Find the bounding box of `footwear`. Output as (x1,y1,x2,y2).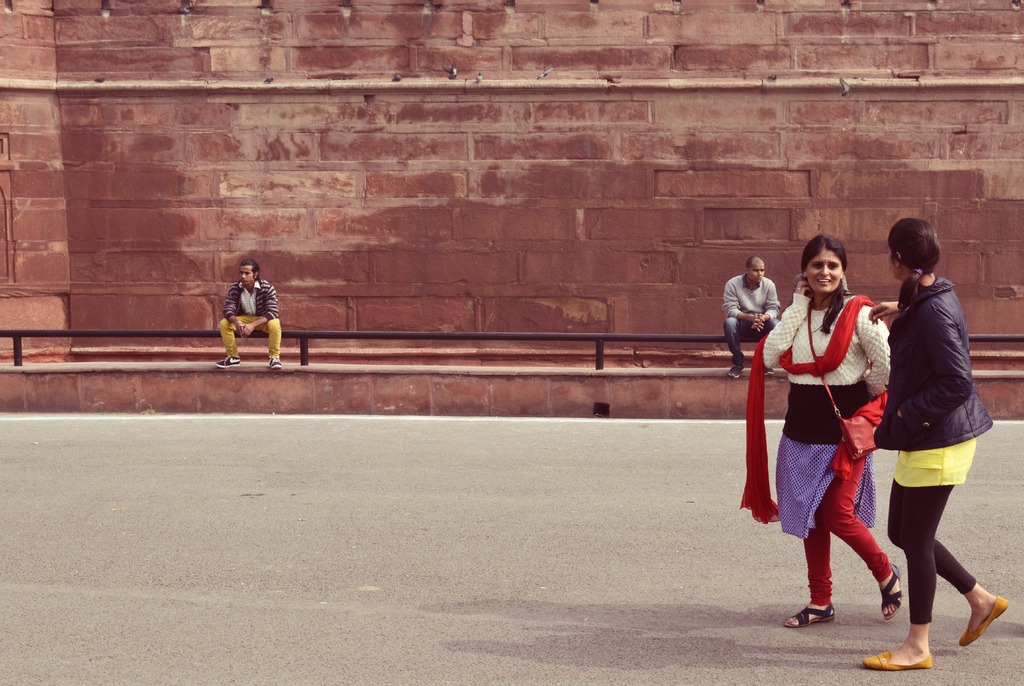
(264,351,287,373).
